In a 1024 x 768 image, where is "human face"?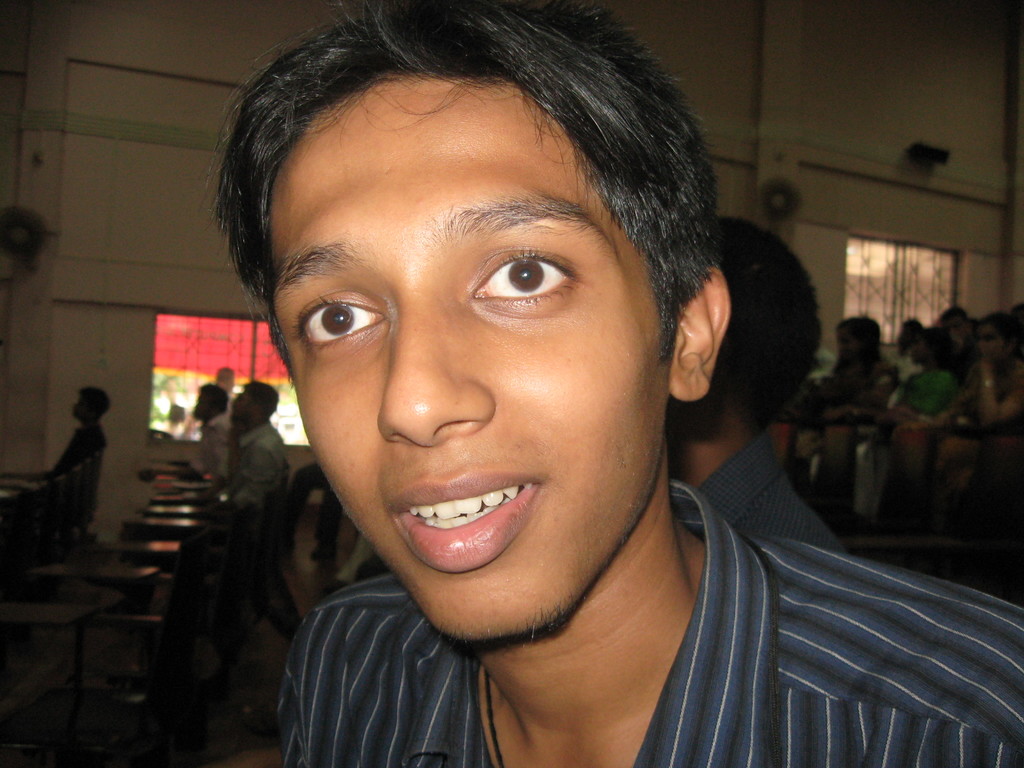
region(269, 67, 674, 630).
